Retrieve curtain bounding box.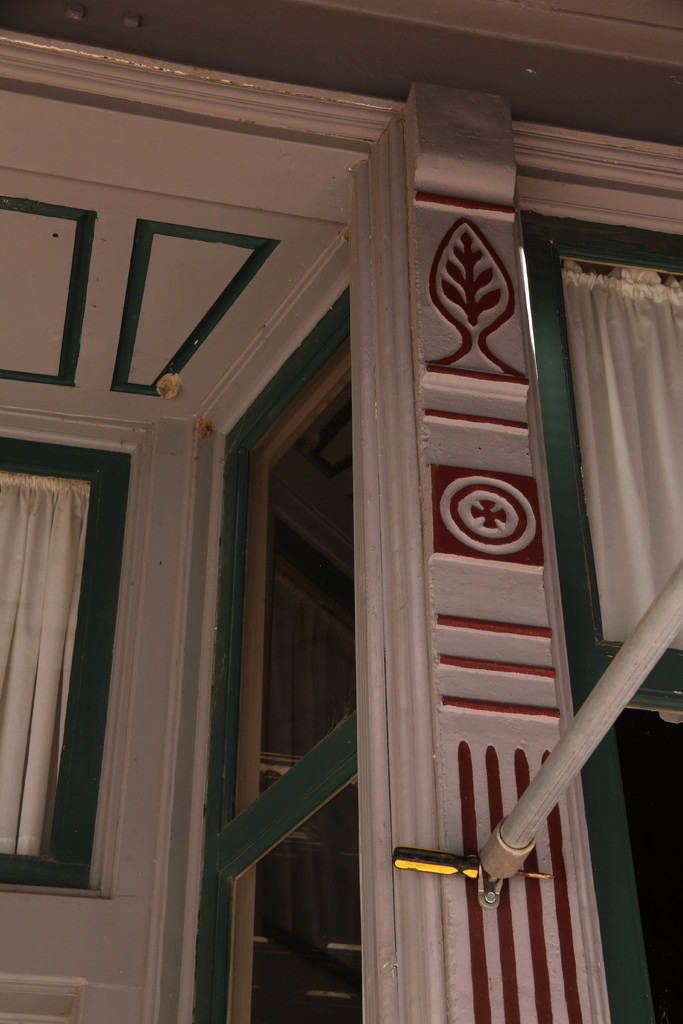
Bounding box: {"left": 555, "top": 241, "right": 680, "bottom": 679}.
